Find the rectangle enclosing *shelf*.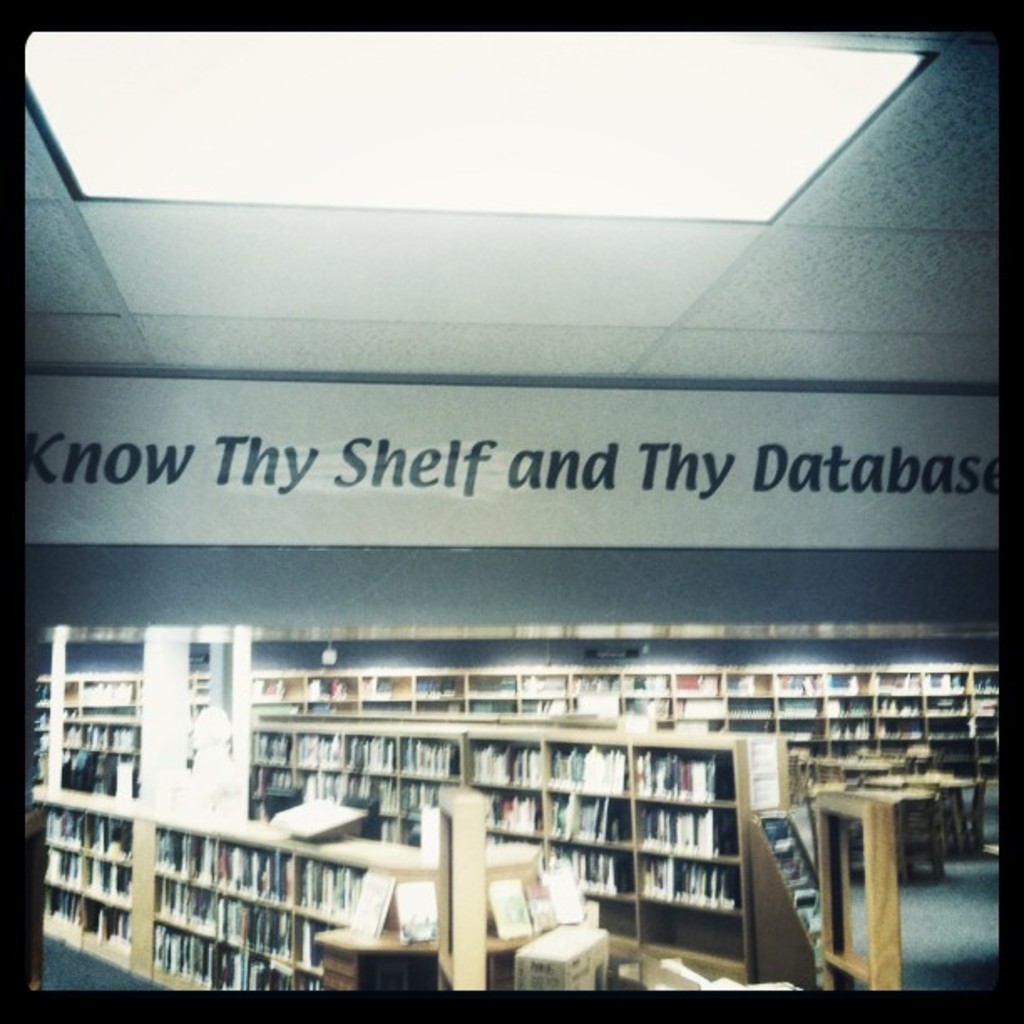
BBox(505, 666, 567, 688).
